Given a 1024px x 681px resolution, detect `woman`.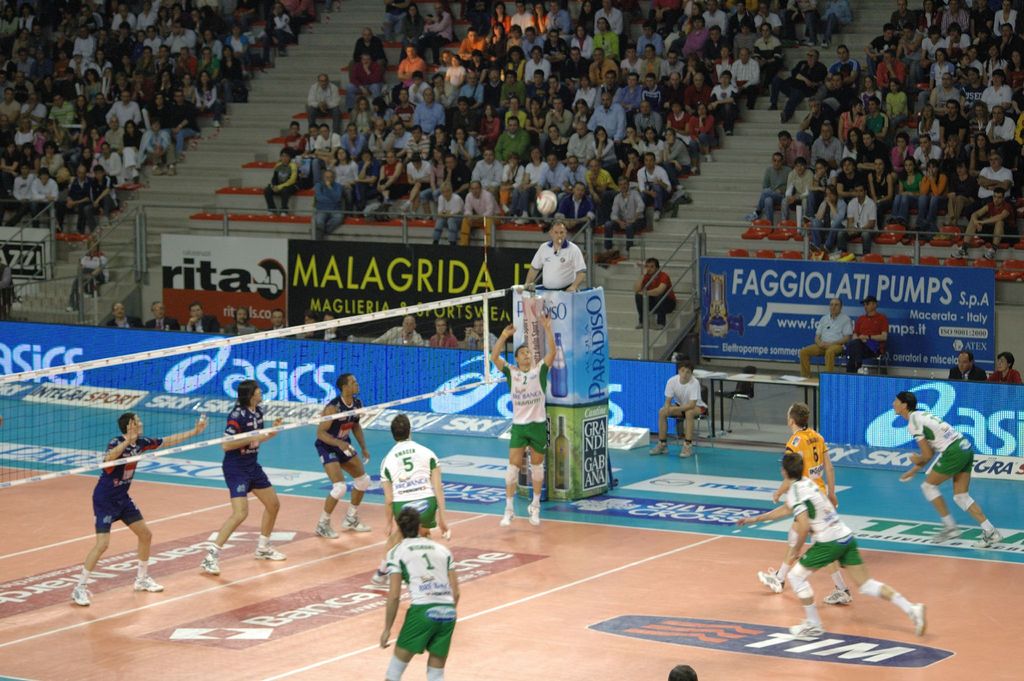
<box>783,0,819,44</box>.
